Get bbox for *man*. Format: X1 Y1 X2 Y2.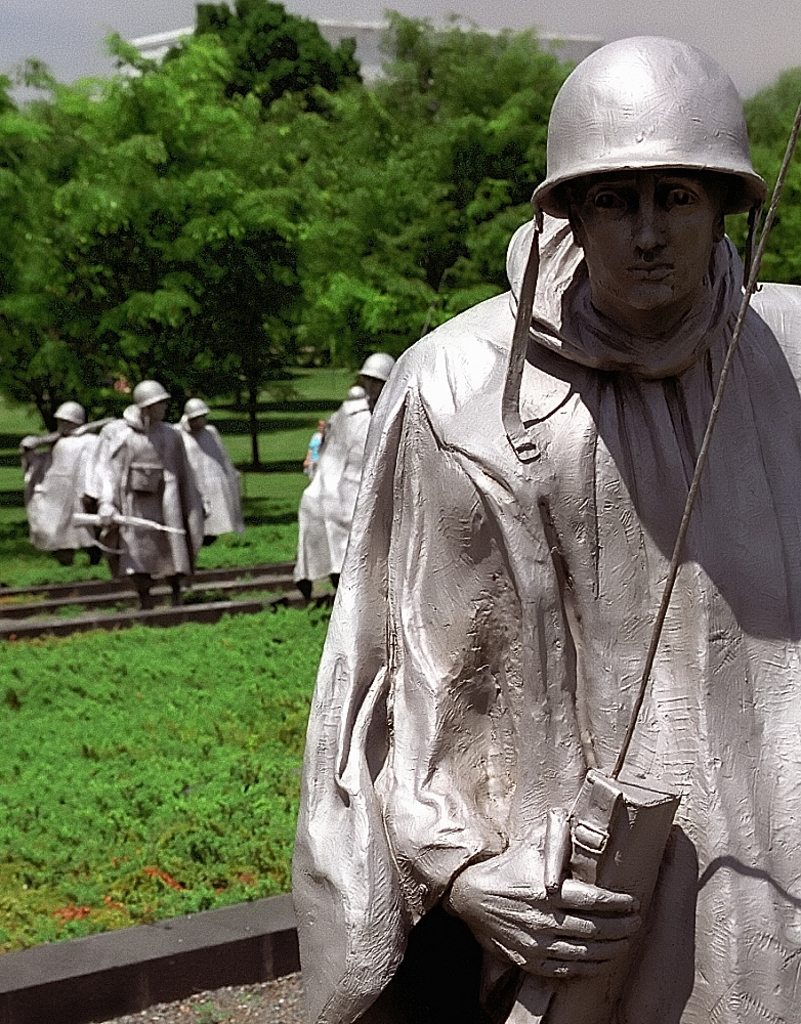
293 355 396 596.
